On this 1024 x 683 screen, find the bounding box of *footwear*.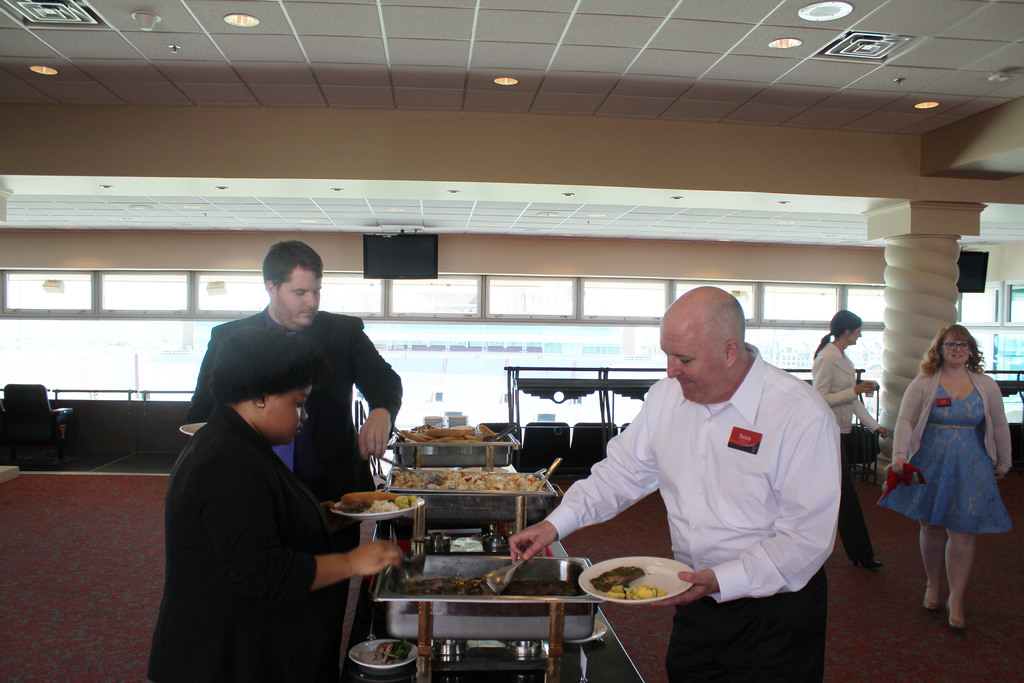
Bounding box: {"left": 923, "top": 591, "right": 947, "bottom": 611}.
